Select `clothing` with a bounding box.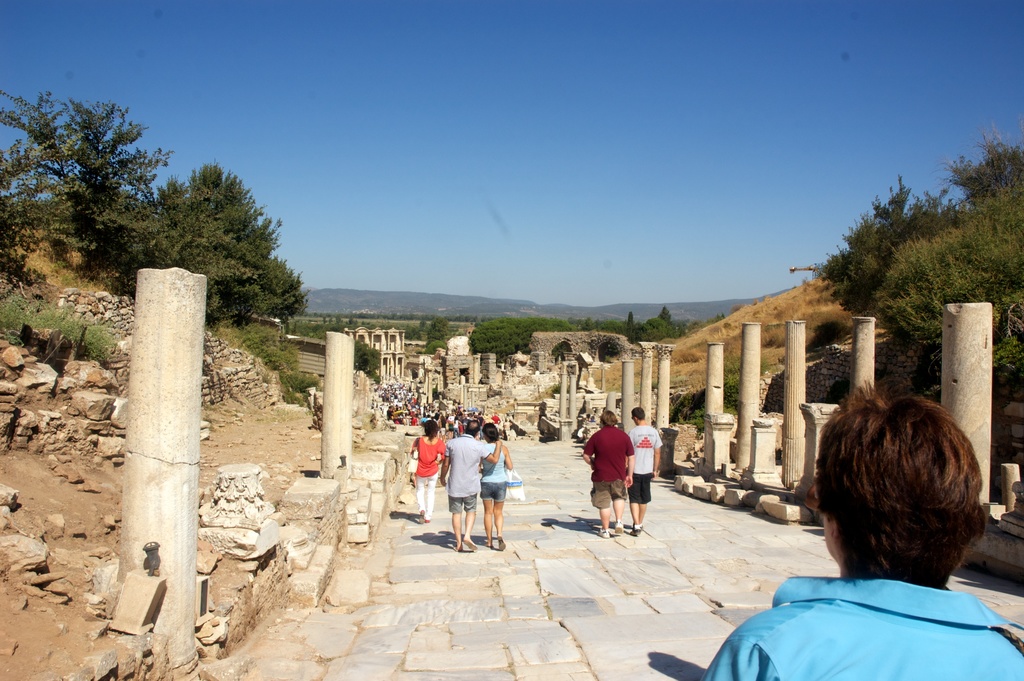
<region>410, 433, 446, 520</region>.
